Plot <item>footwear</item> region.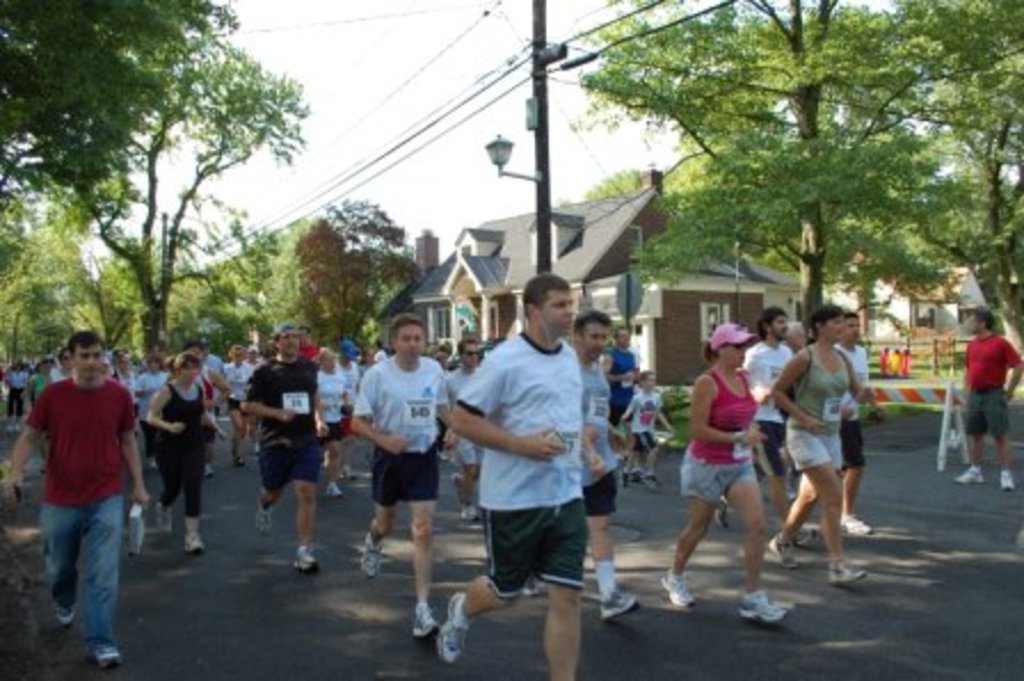
Plotted at region(734, 596, 786, 622).
